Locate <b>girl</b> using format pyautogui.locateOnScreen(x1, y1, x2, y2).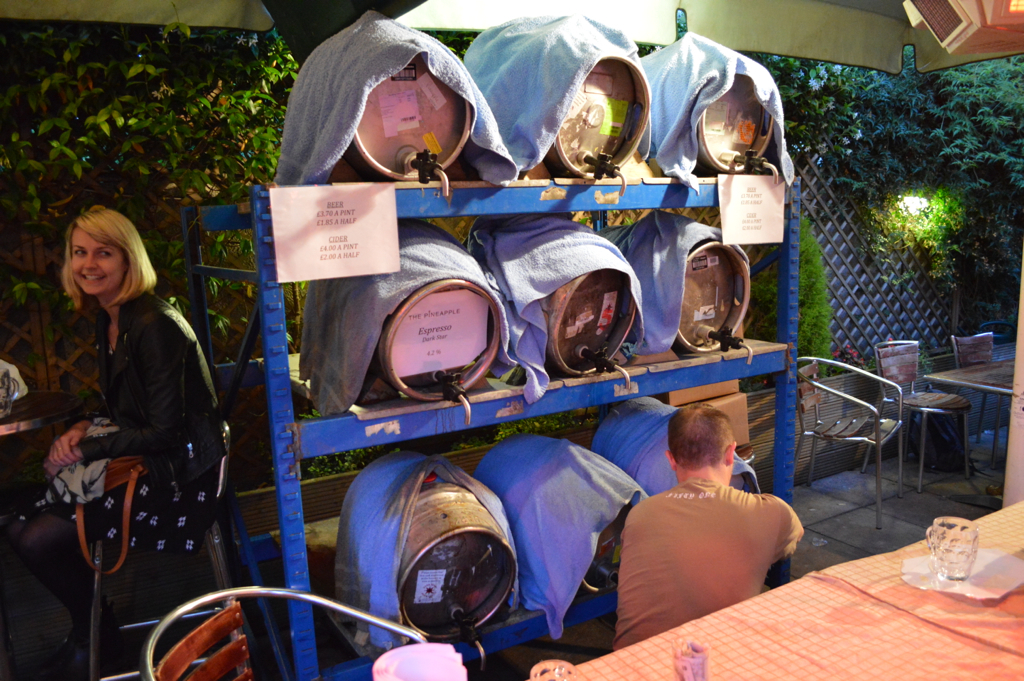
pyautogui.locateOnScreen(9, 206, 225, 668).
